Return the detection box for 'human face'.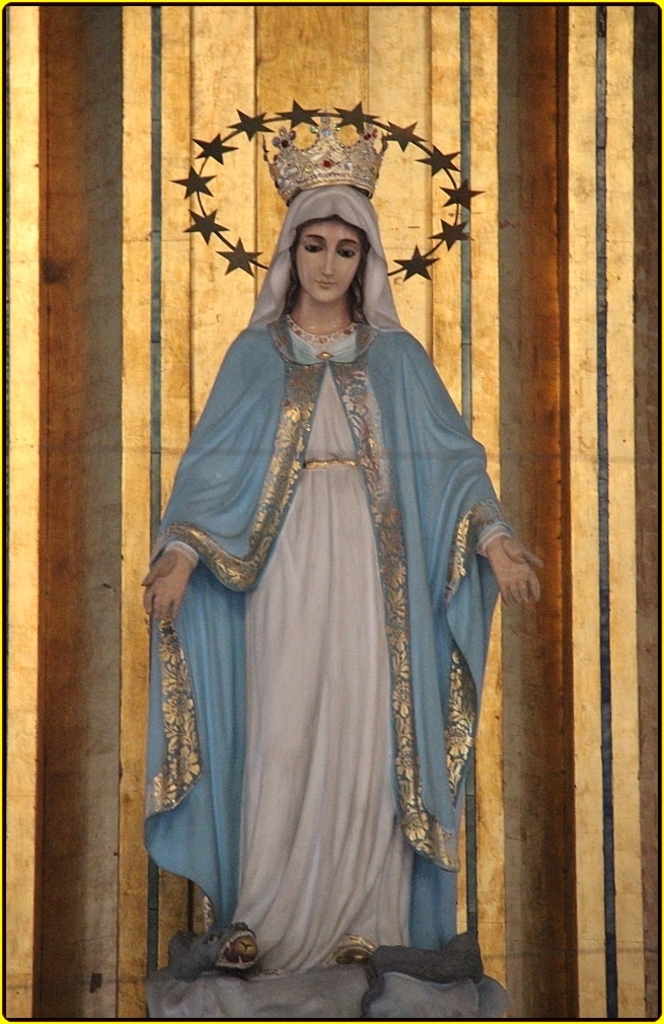
<region>294, 217, 358, 304</region>.
